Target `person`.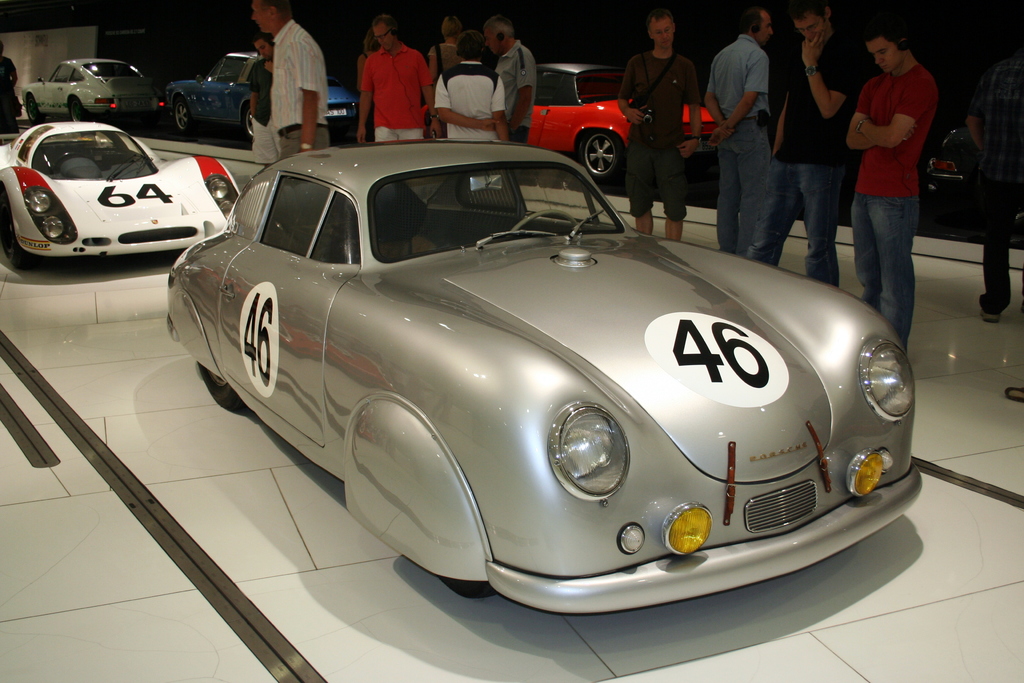
Target region: 433/26/513/147.
